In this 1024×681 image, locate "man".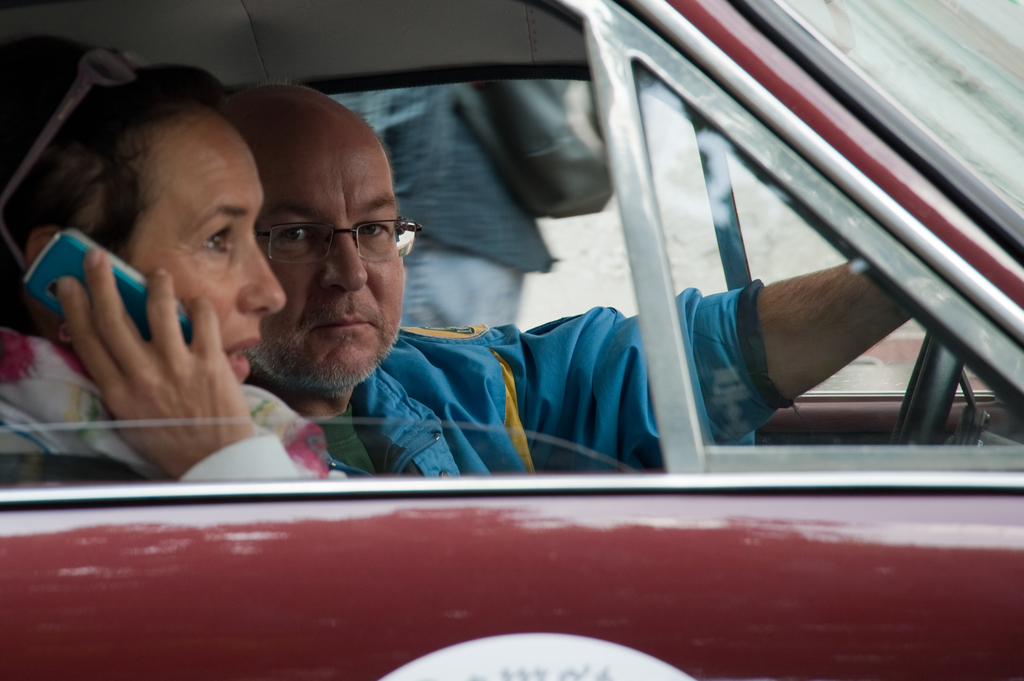
Bounding box: BBox(227, 83, 914, 481).
